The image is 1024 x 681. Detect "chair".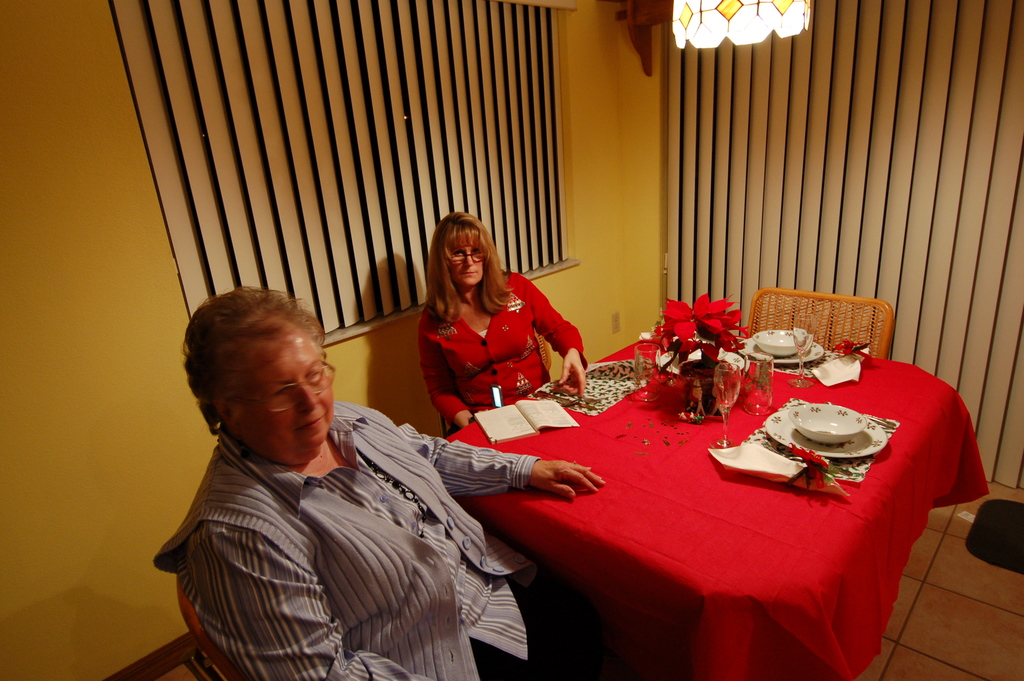
Detection: 173/577/253/680.
